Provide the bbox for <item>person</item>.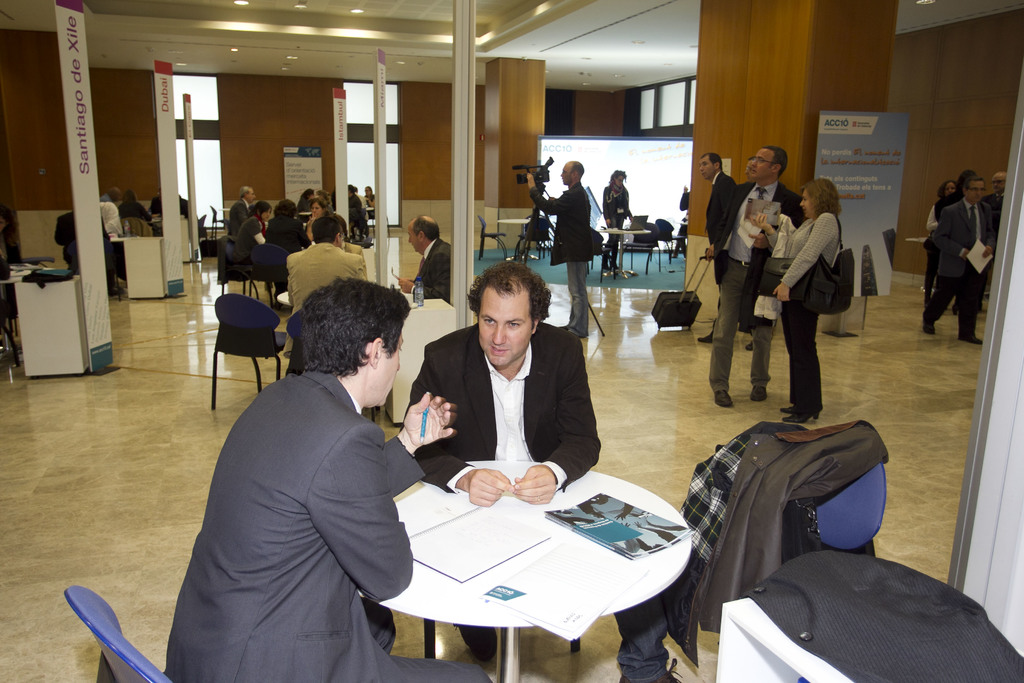
(717,145,806,407).
